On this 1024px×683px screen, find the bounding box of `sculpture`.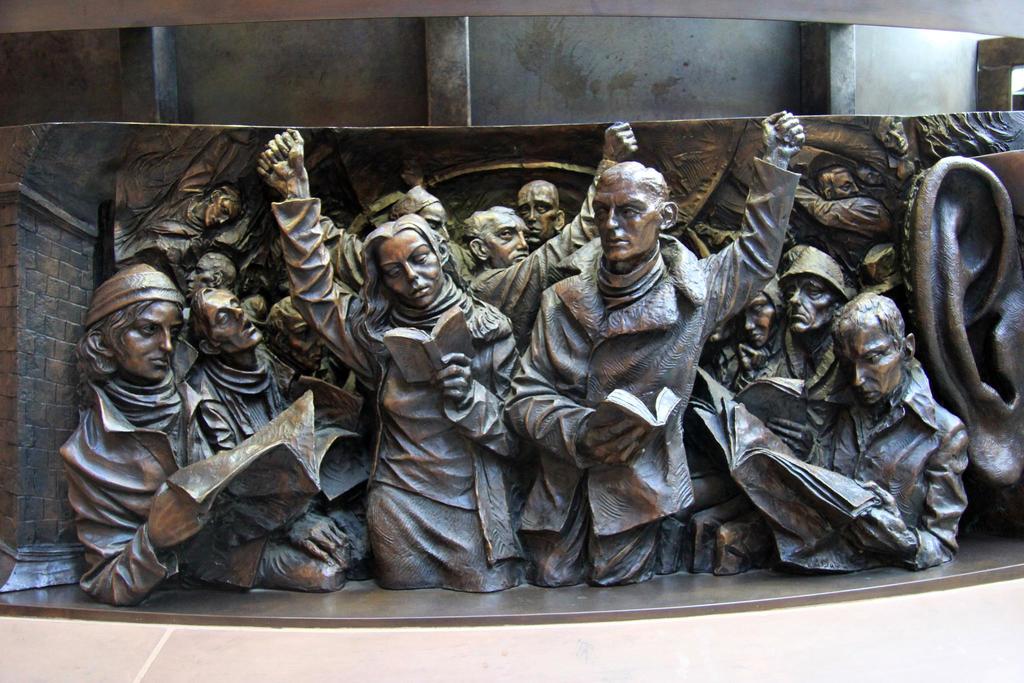
Bounding box: <region>180, 255, 367, 591</region>.
